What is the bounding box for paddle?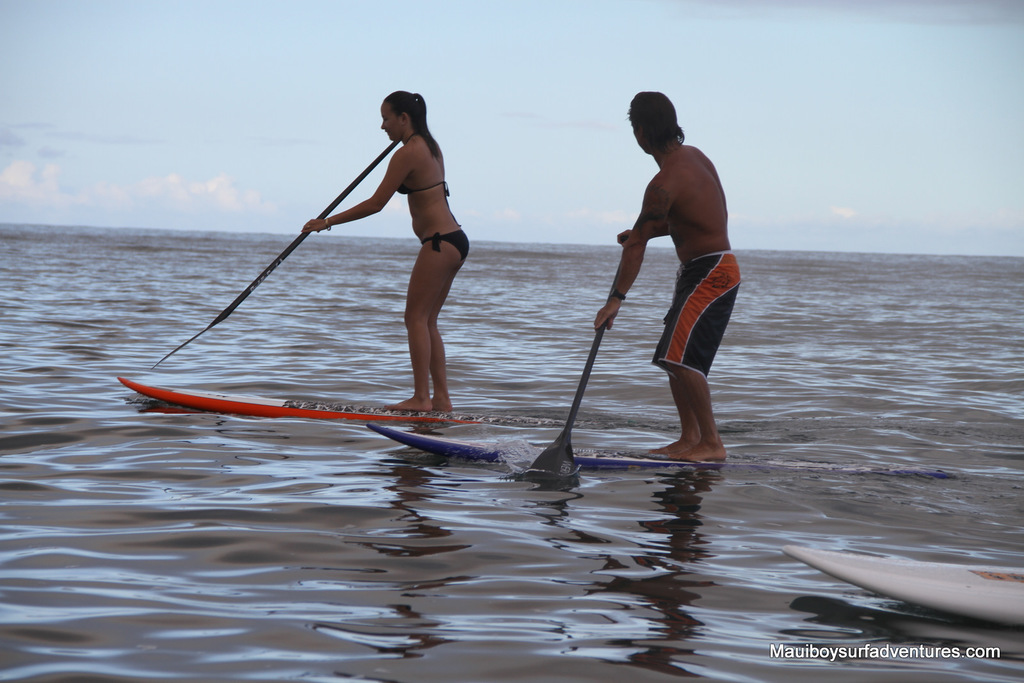
left=524, top=260, right=623, bottom=487.
